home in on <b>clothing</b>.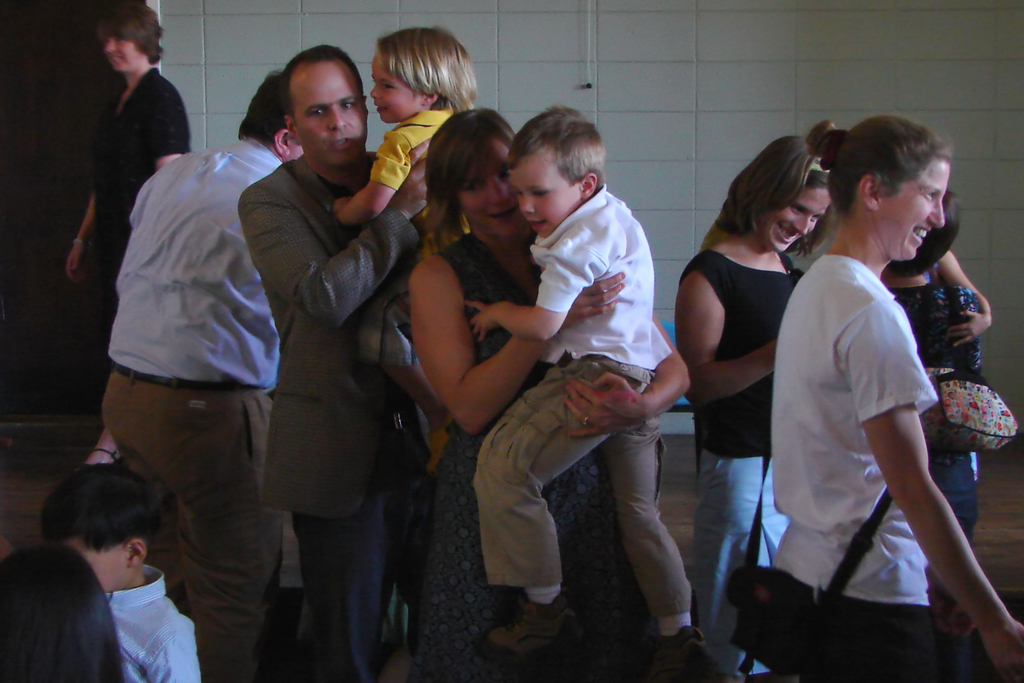
Homed in at locate(417, 230, 649, 680).
